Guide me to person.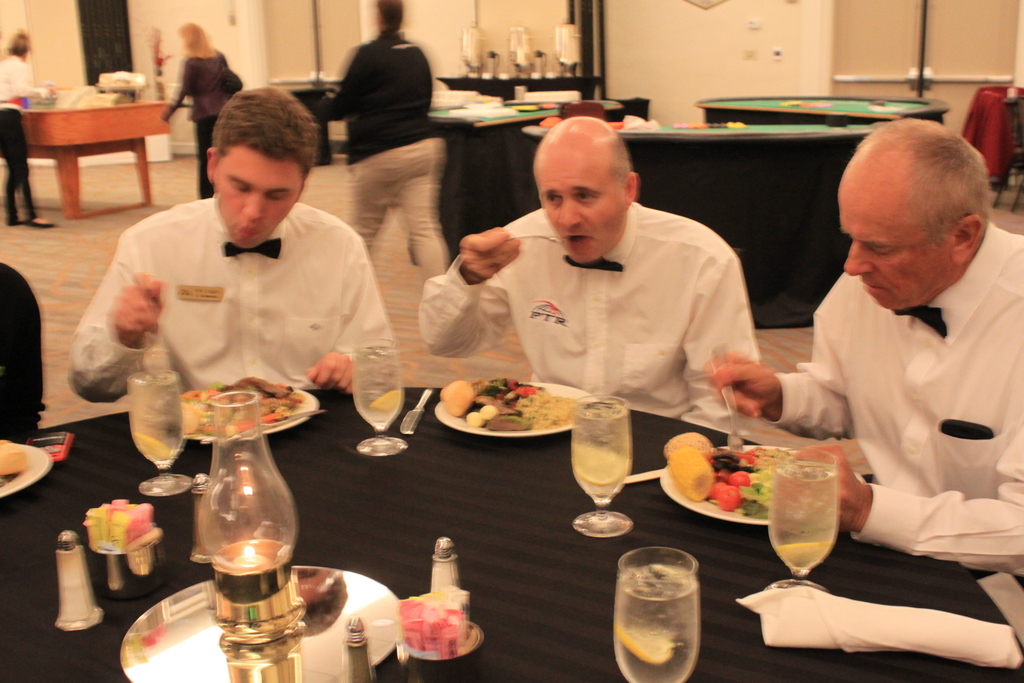
Guidance: detection(706, 114, 1023, 587).
